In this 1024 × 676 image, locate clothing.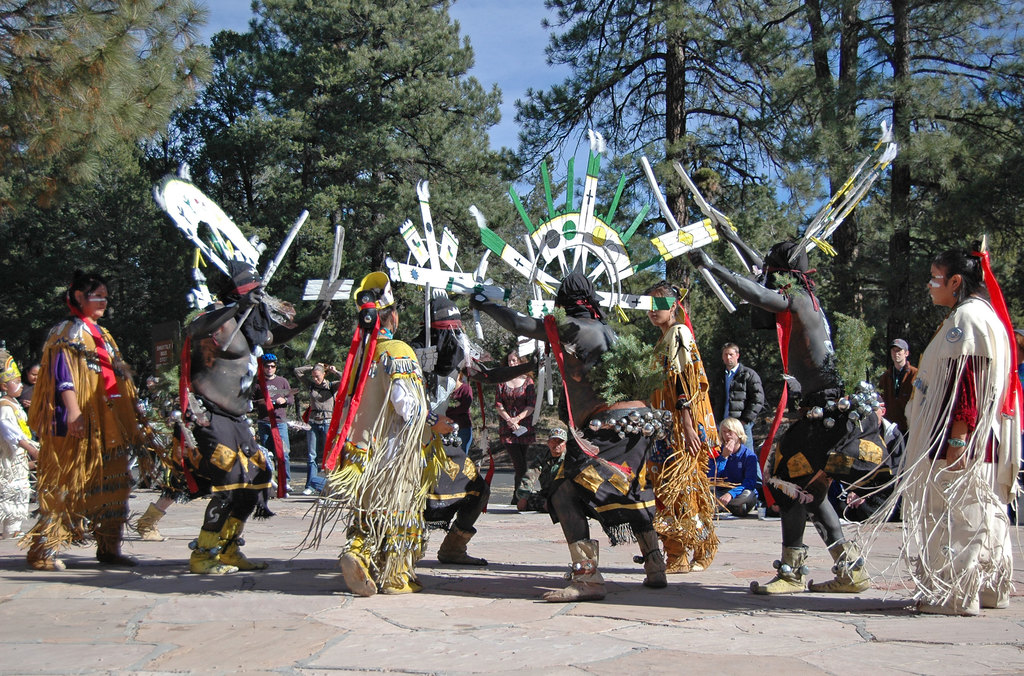
Bounding box: (518,451,568,508).
